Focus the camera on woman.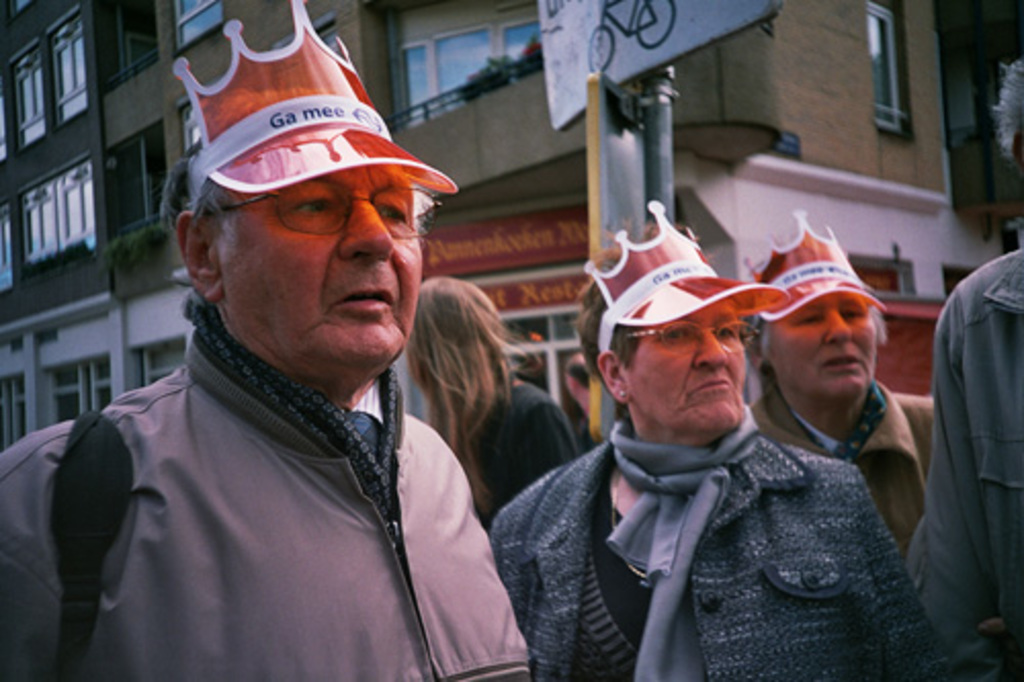
Focus region: [743, 211, 934, 561].
